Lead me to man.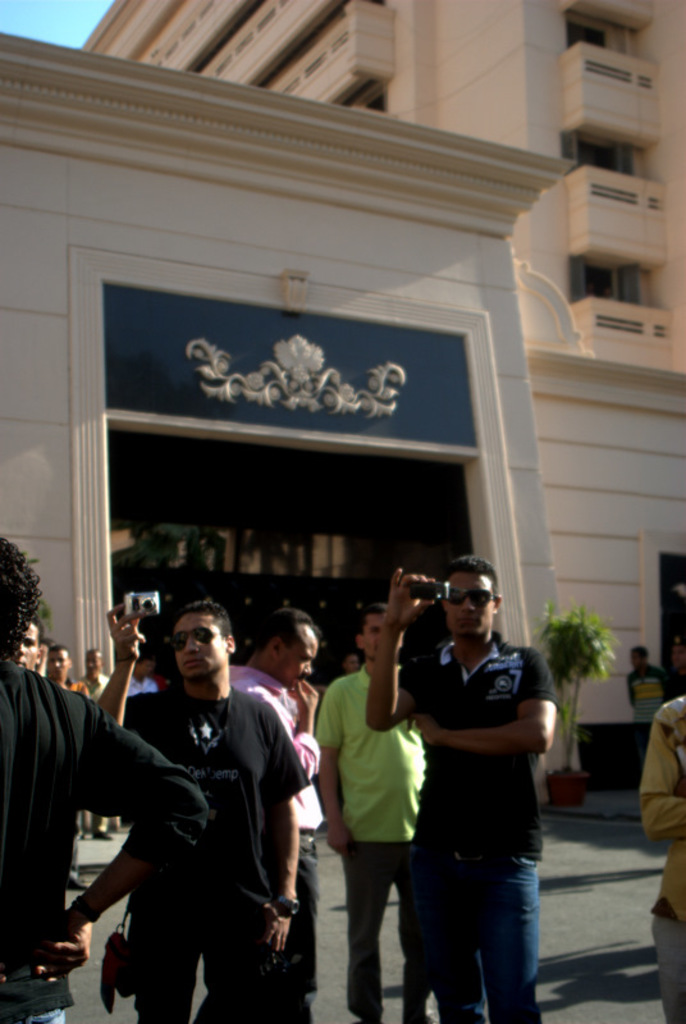
Lead to bbox=(50, 645, 86, 699).
